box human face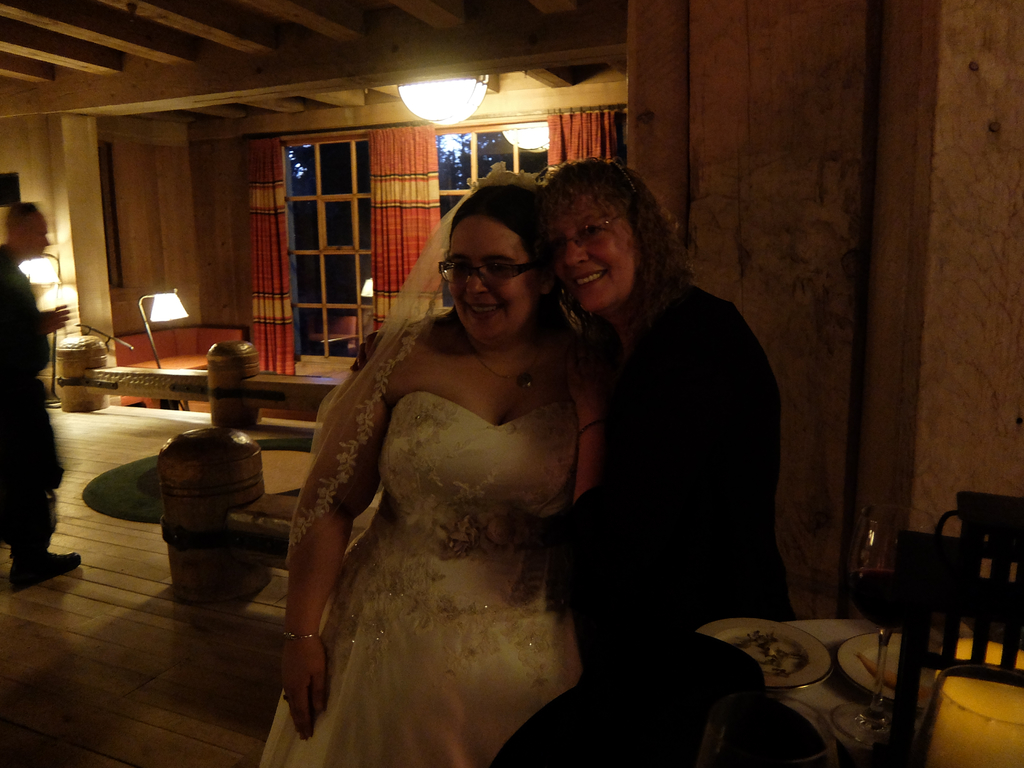
[26, 214, 49, 259]
